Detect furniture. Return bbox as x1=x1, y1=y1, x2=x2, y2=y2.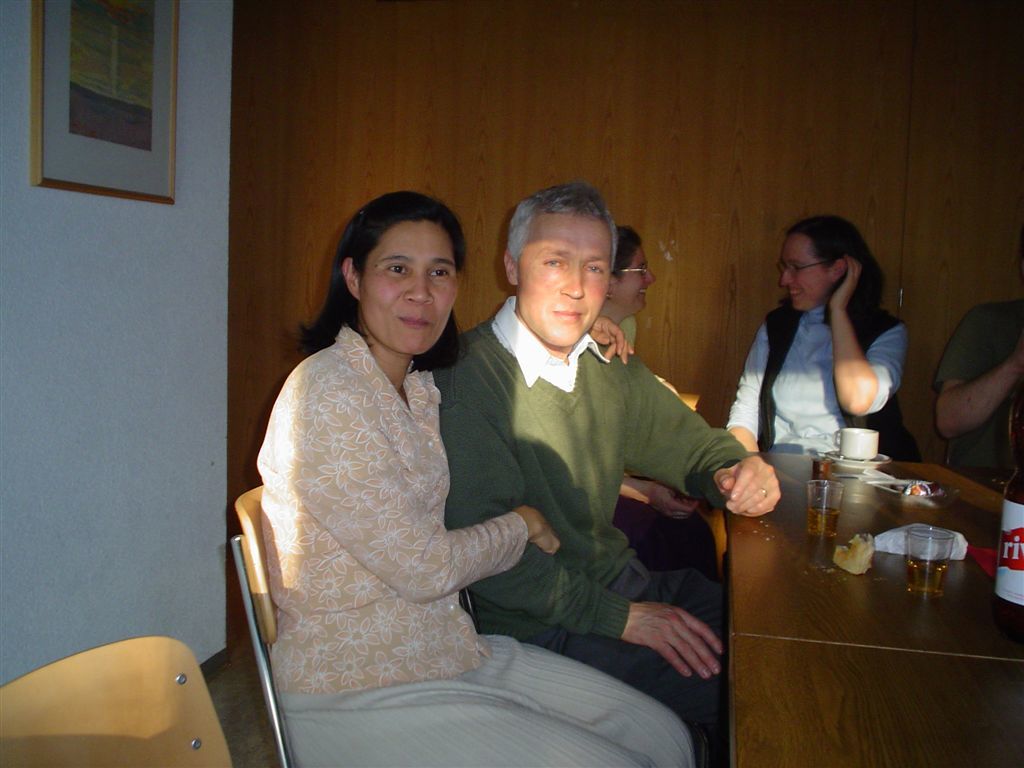
x1=0, y1=634, x2=234, y2=767.
